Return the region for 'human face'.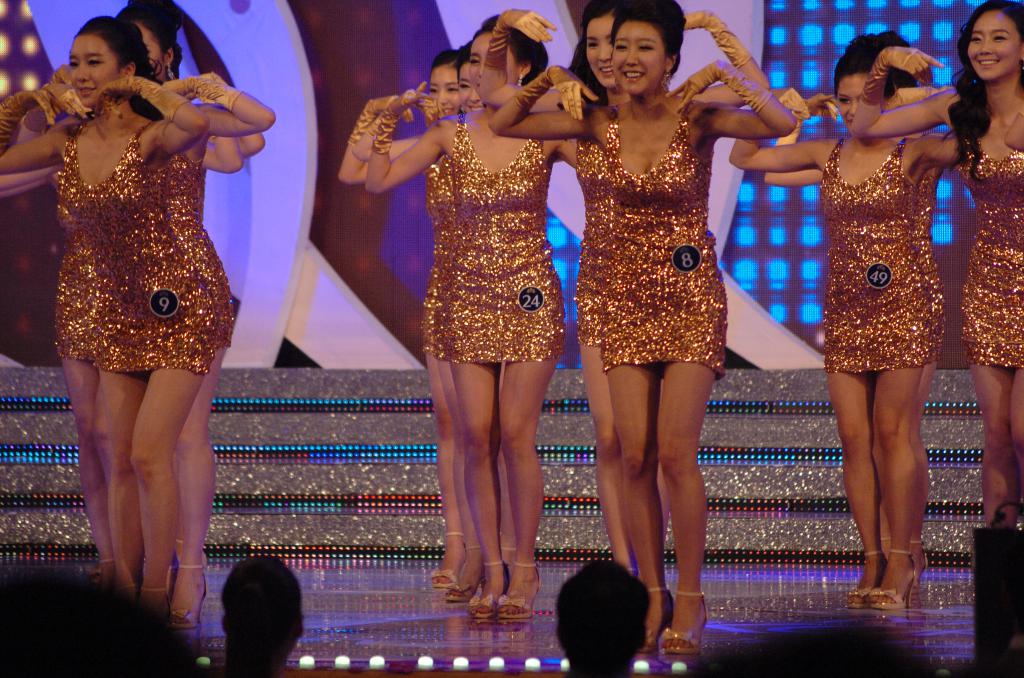
(833, 72, 864, 127).
